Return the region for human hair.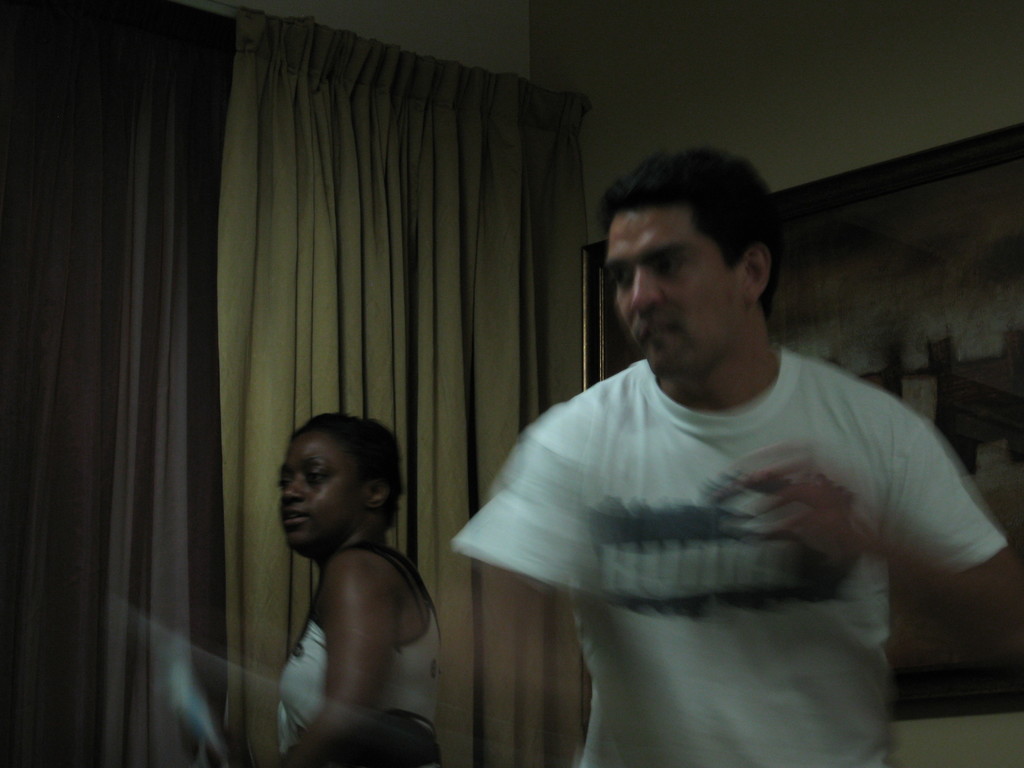
crop(293, 412, 404, 532).
